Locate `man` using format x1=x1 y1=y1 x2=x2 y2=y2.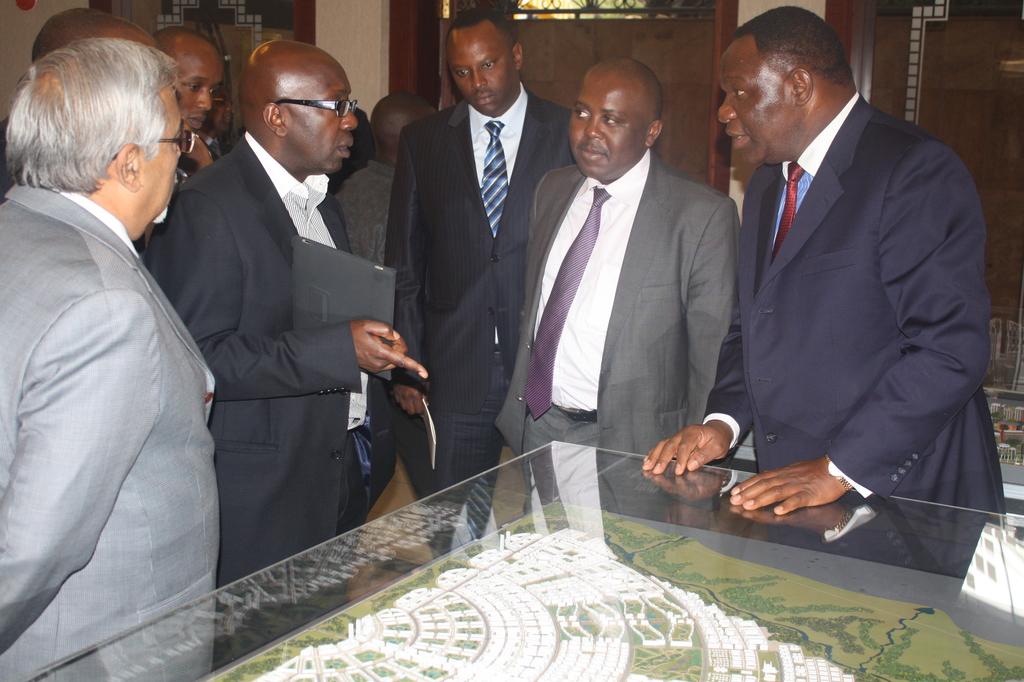
x1=334 y1=92 x2=432 y2=273.
